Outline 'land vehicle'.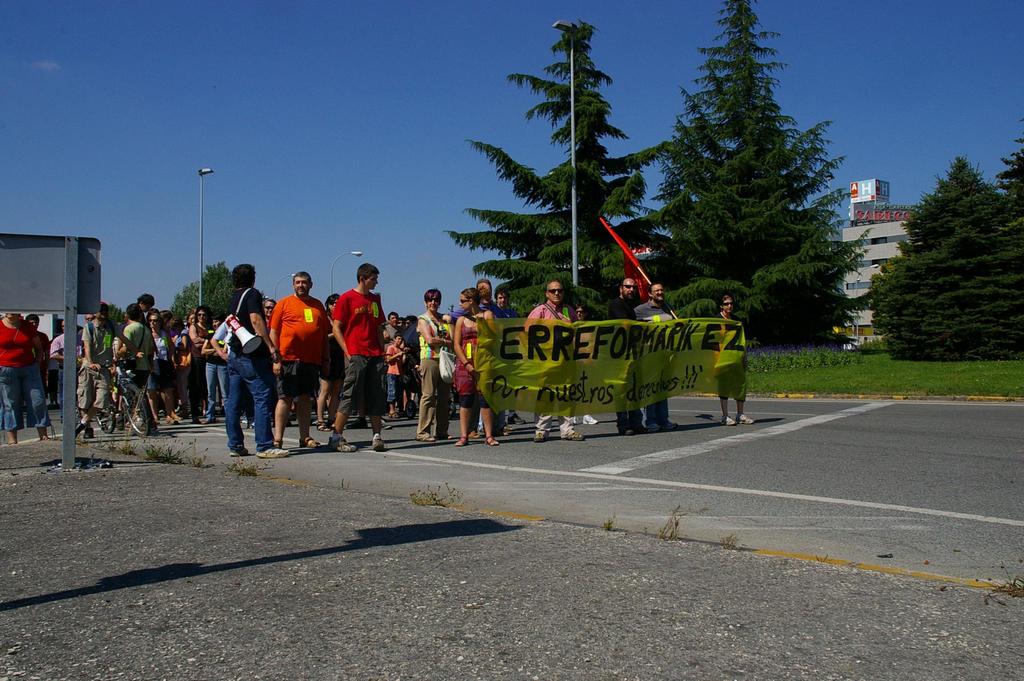
Outline: l=94, t=356, r=147, b=440.
